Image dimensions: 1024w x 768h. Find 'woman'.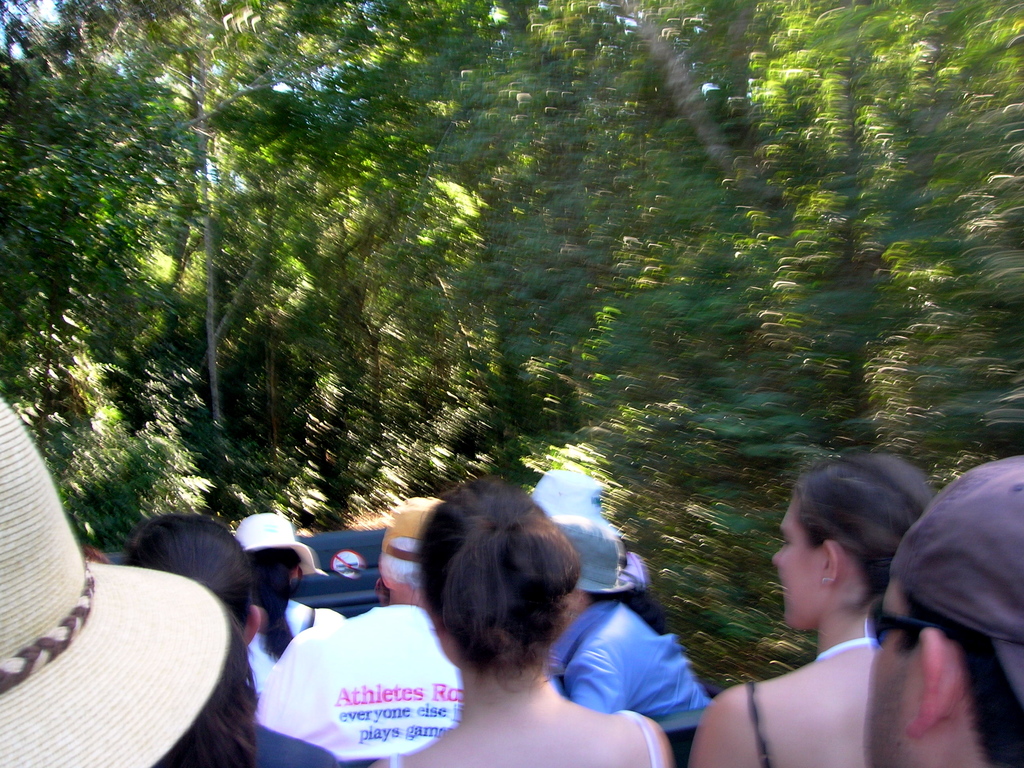
BBox(126, 512, 342, 767).
